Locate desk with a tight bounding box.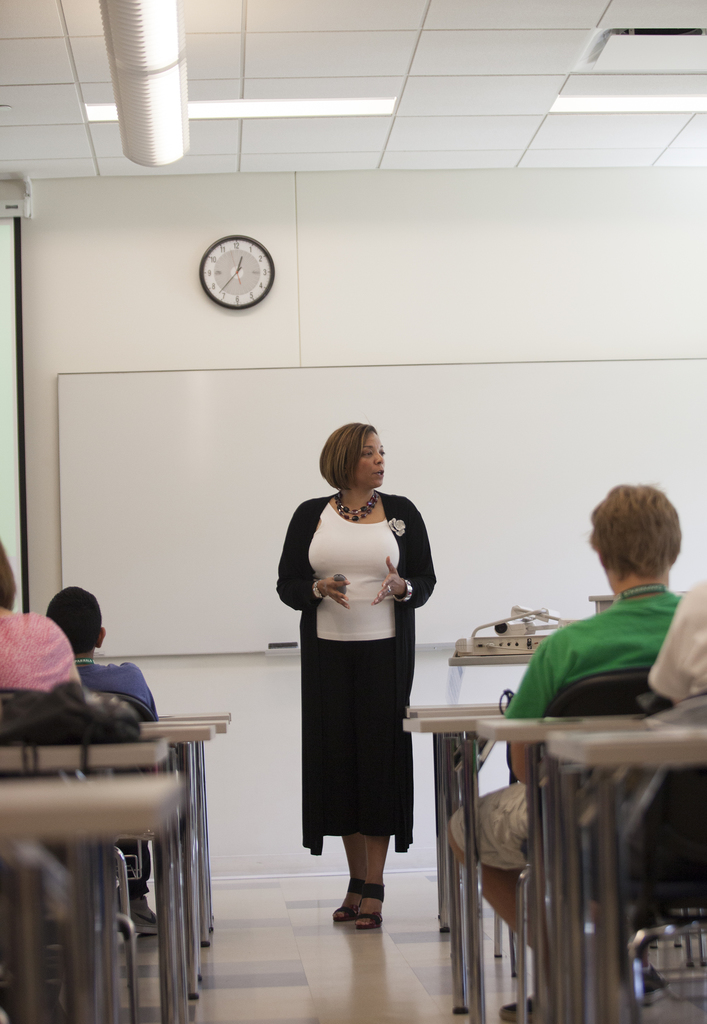
[left=408, top=623, right=680, bottom=1013].
